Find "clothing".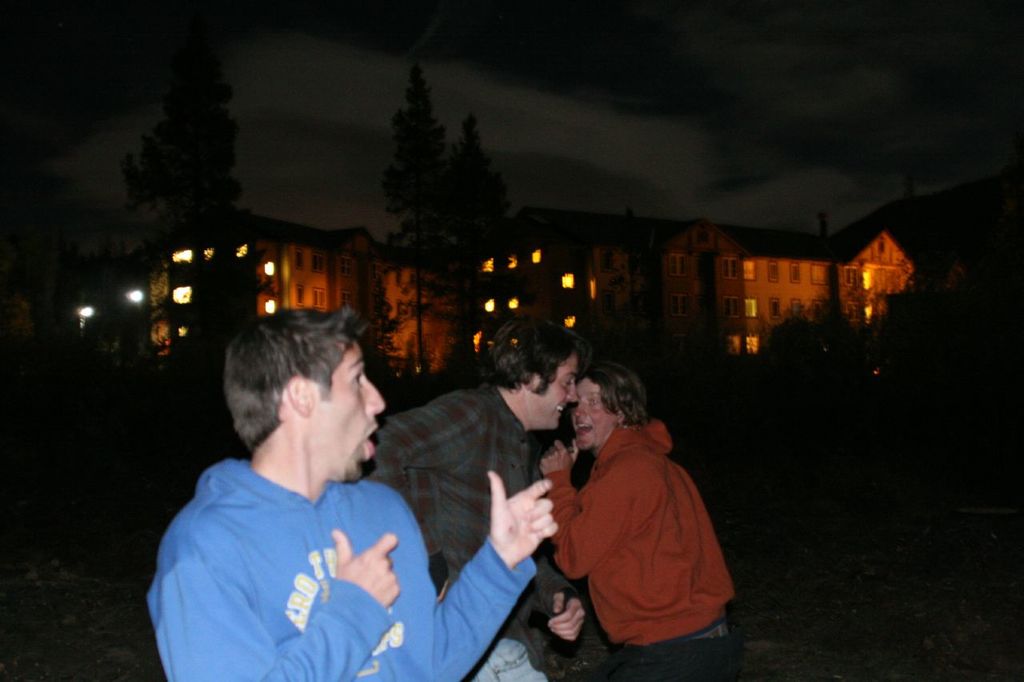
detection(530, 399, 730, 670).
